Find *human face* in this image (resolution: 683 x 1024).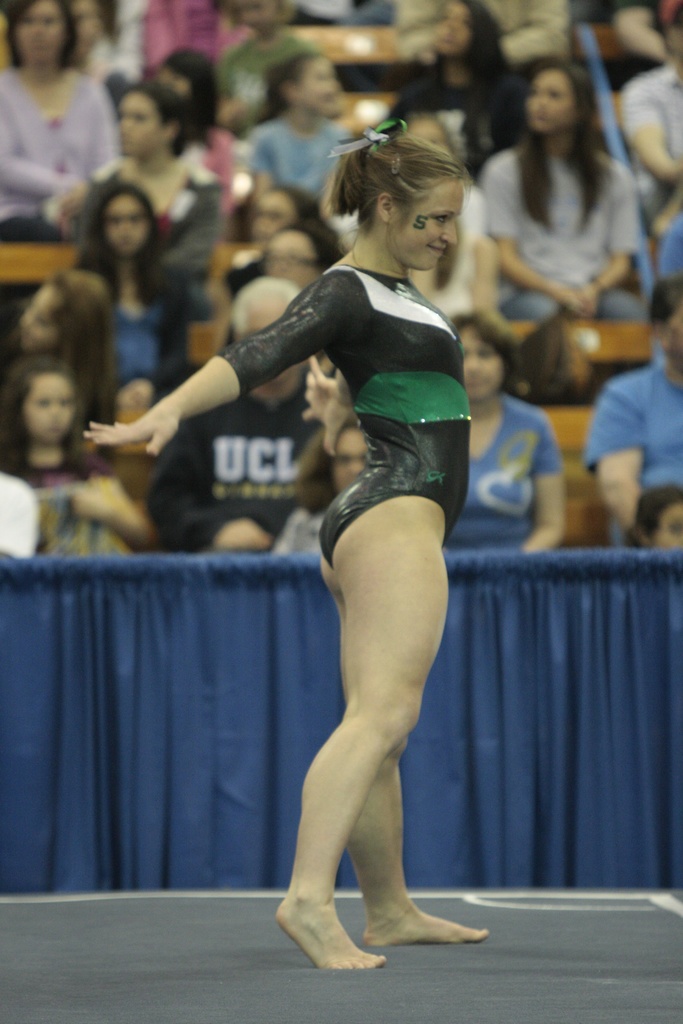
BBox(297, 59, 337, 115).
